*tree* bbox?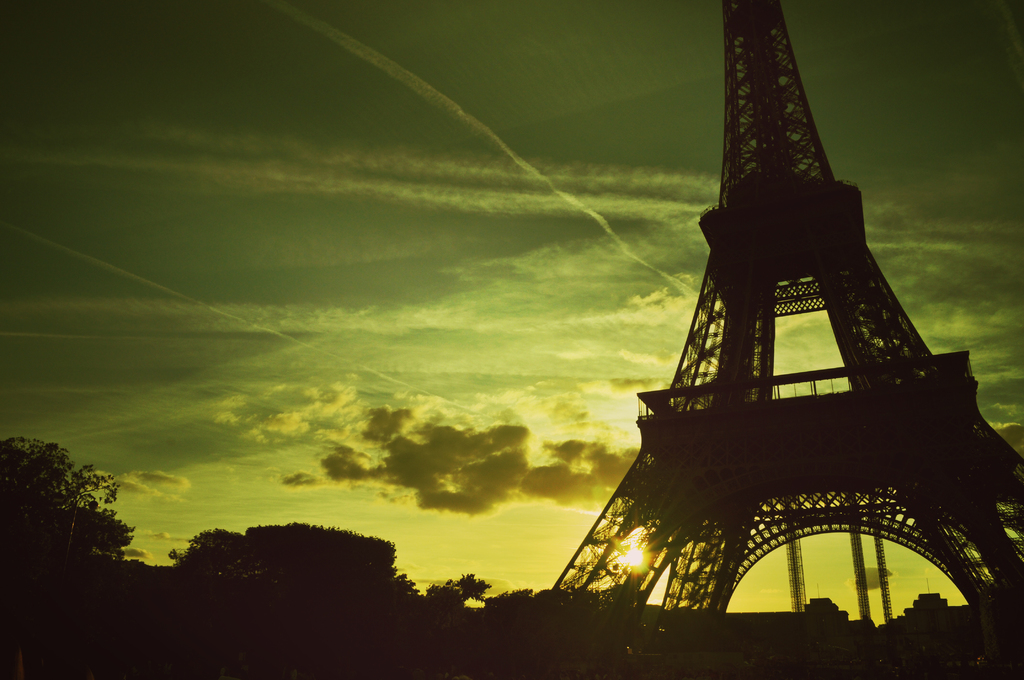
[x1=163, y1=529, x2=260, y2=614]
